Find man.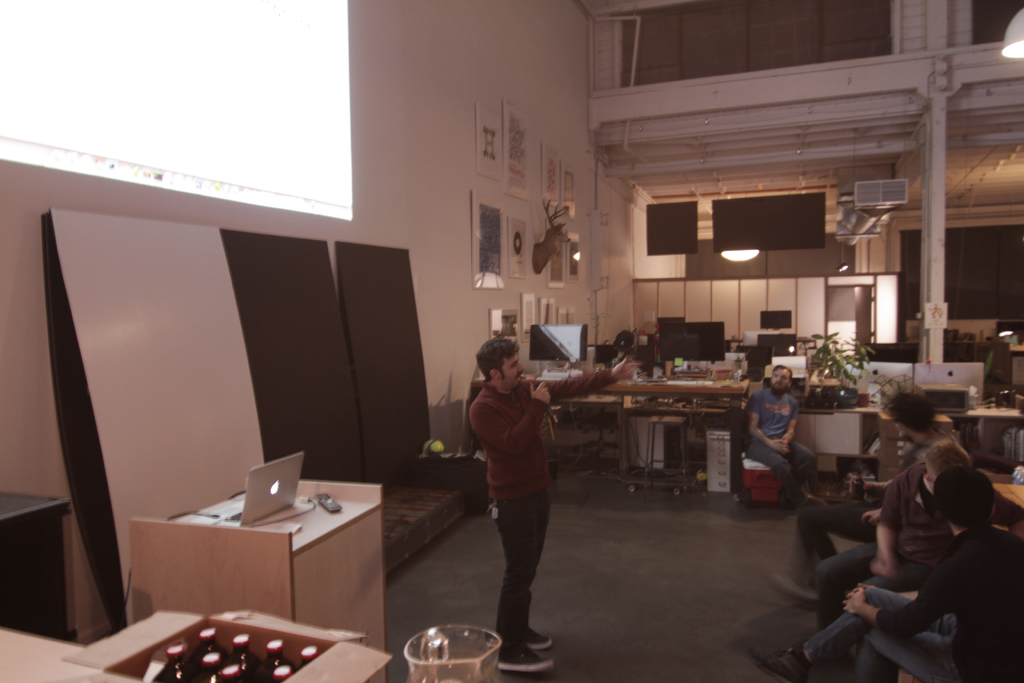
region(746, 467, 1023, 682).
